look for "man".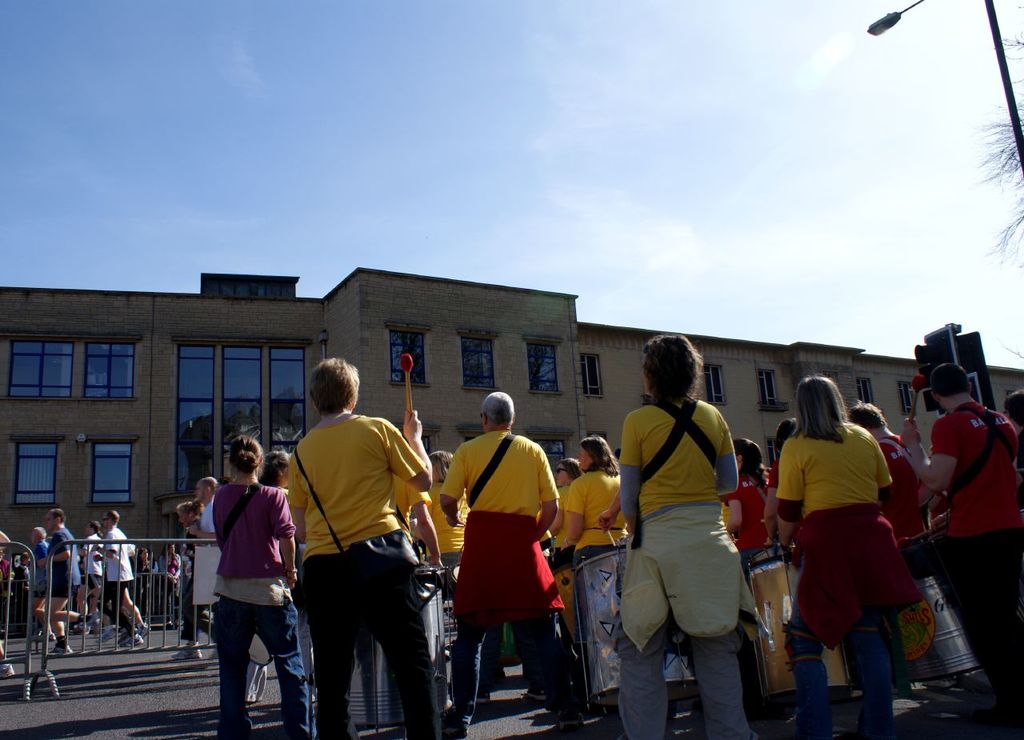
Found: 441 387 565 739.
